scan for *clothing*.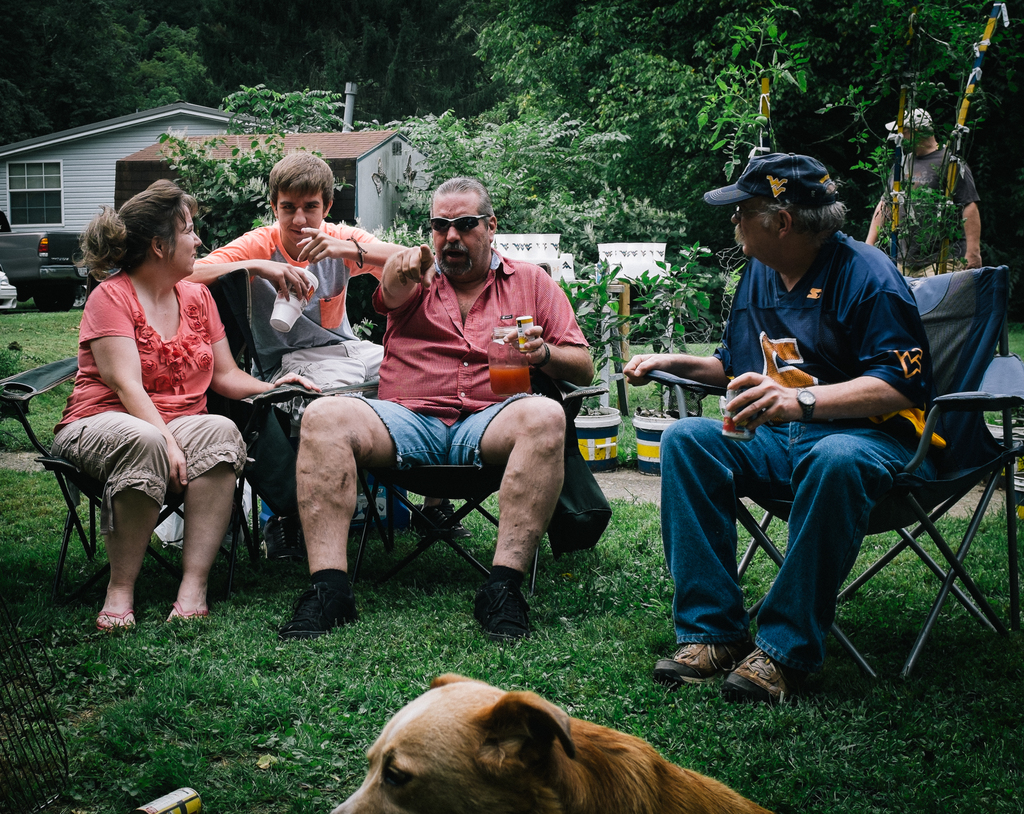
Scan result: bbox=(876, 144, 974, 278).
